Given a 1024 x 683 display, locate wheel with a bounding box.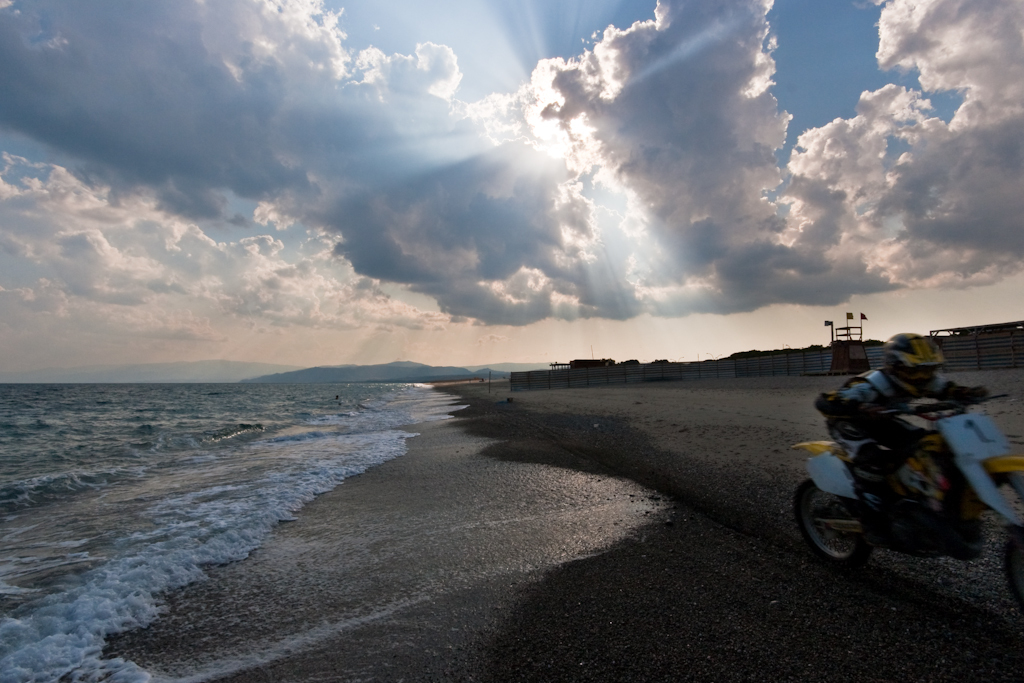
Located: locate(784, 474, 876, 577).
